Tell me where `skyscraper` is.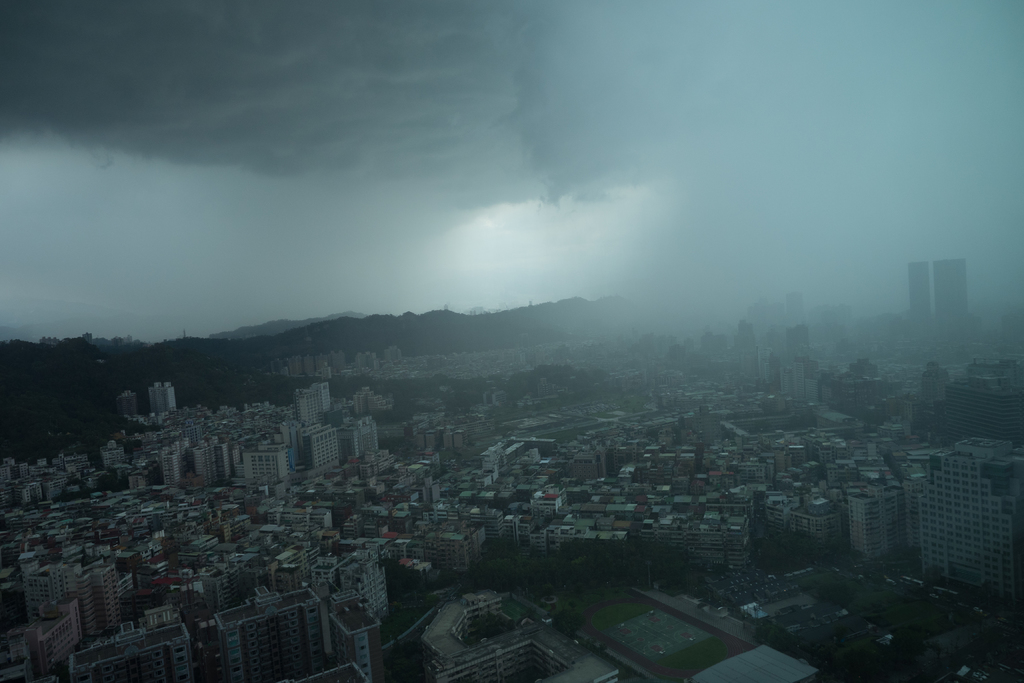
`skyscraper` is at box=[886, 438, 1021, 623].
